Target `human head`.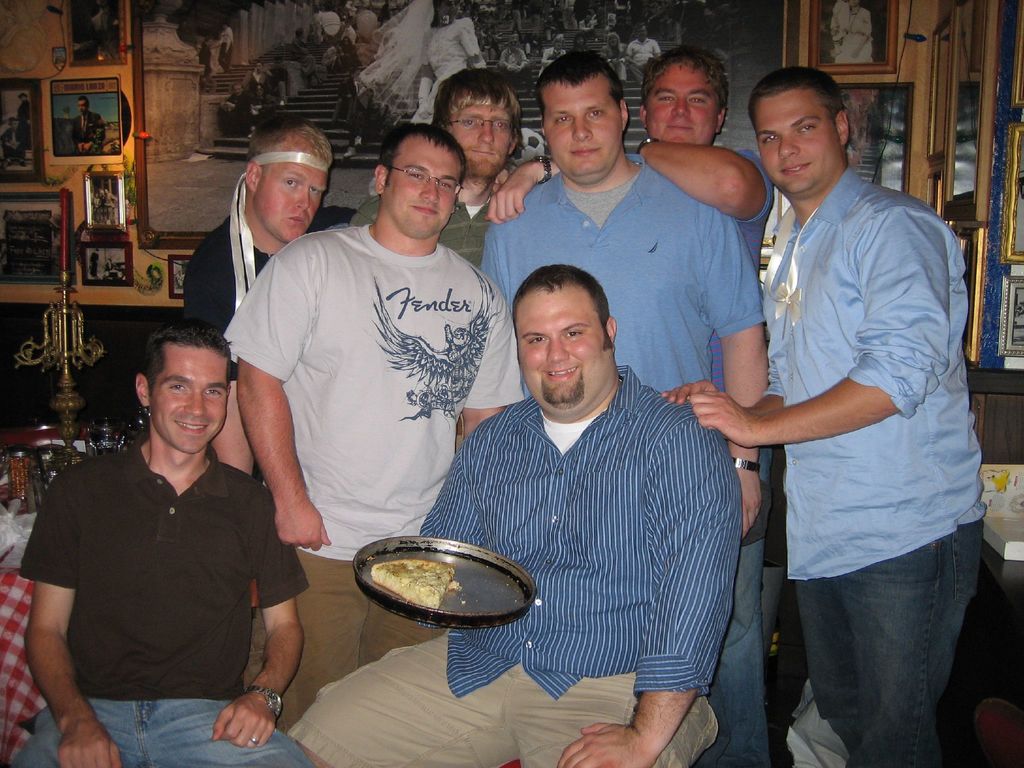
Target region: x1=639 y1=45 x2=728 y2=149.
